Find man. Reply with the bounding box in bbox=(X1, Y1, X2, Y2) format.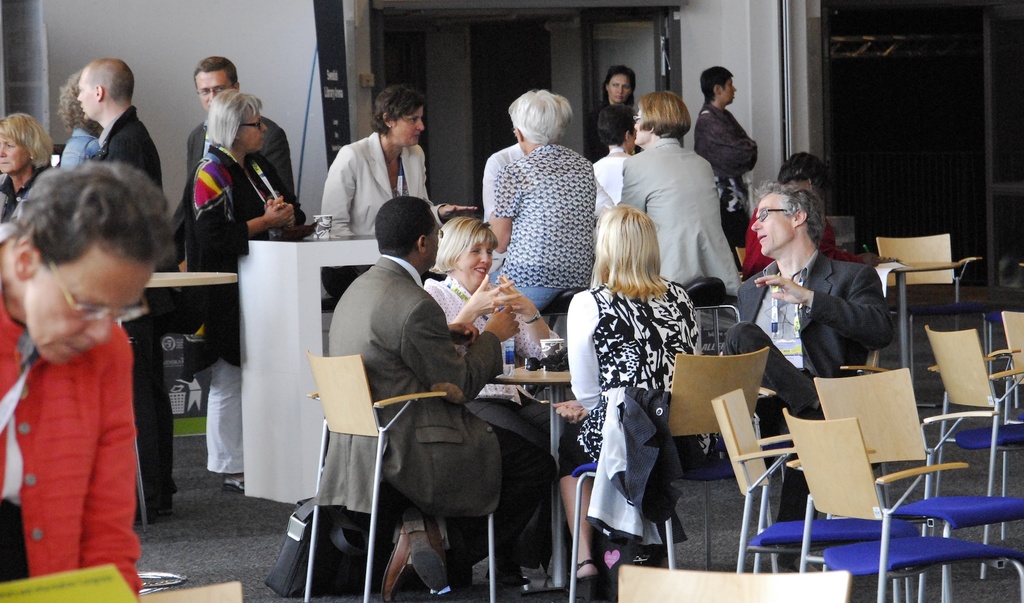
bbox=(175, 54, 292, 269).
